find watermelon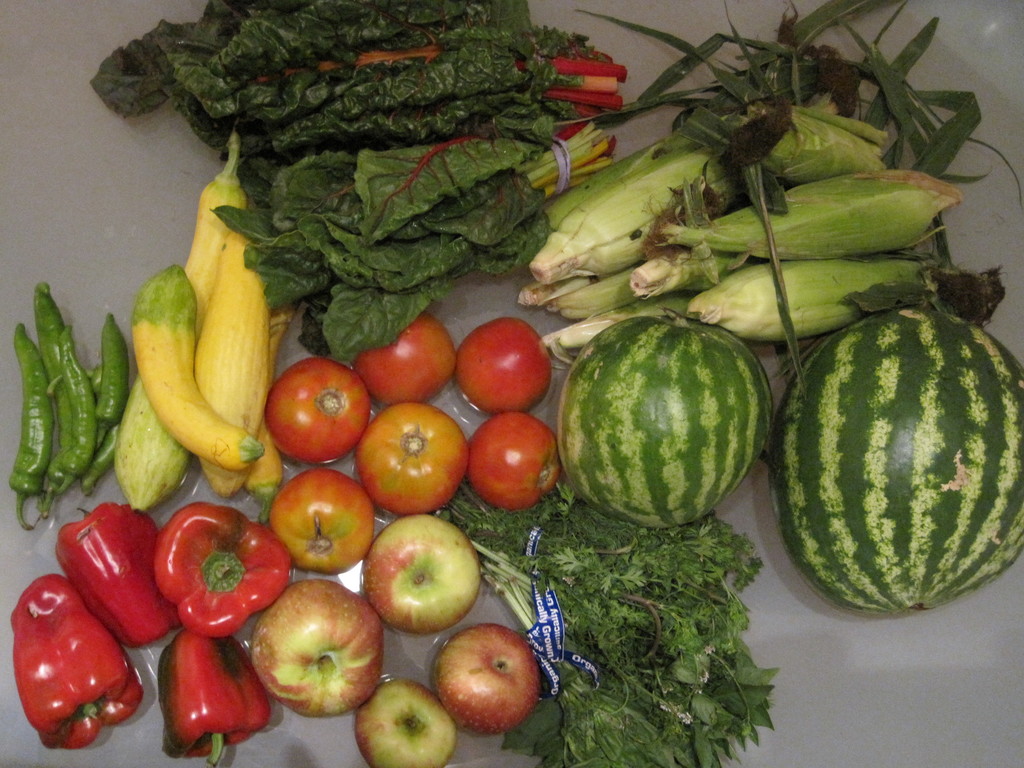
{"x1": 767, "y1": 305, "x2": 1023, "y2": 618}
